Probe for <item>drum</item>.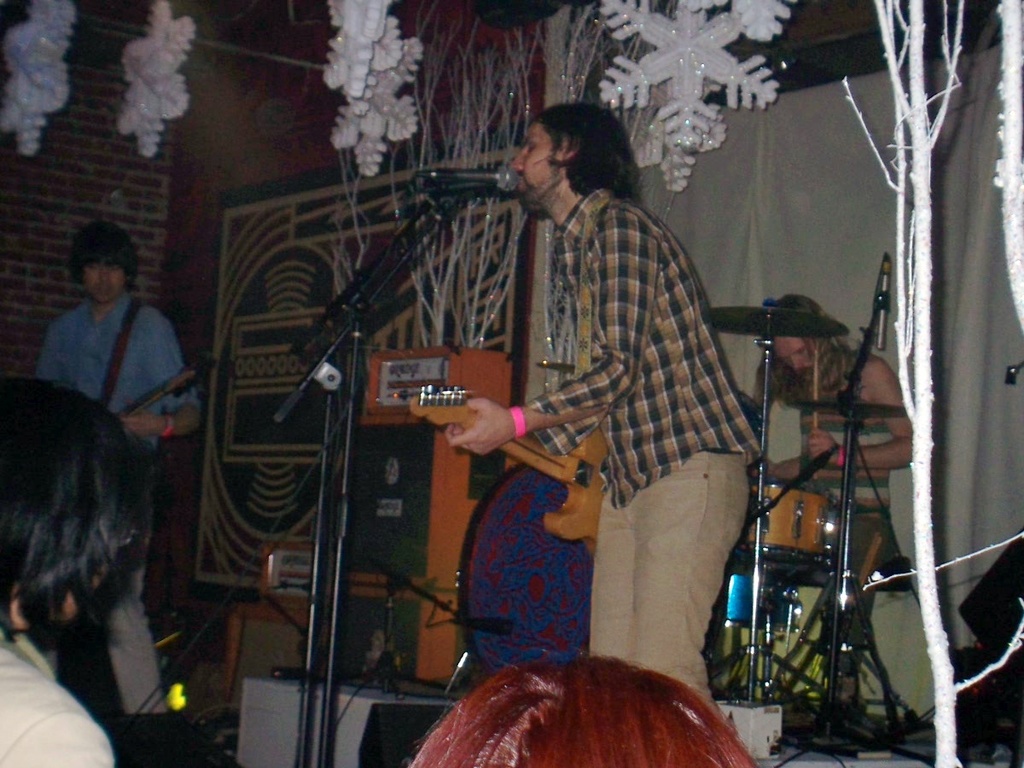
Probe result: {"left": 742, "top": 480, "right": 831, "bottom": 562}.
